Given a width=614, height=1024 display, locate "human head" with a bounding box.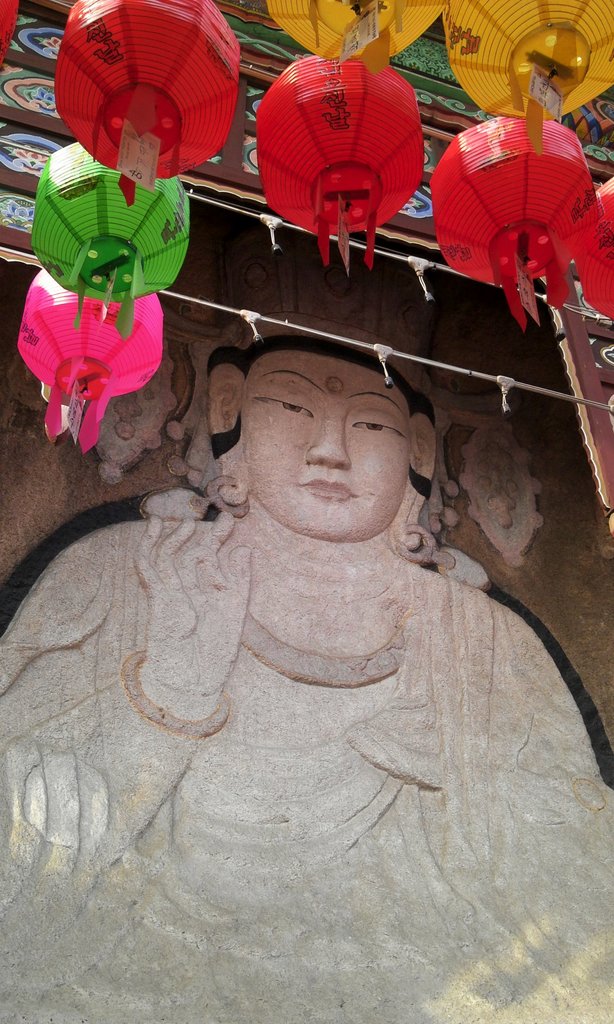
Located: box=[199, 332, 437, 545].
